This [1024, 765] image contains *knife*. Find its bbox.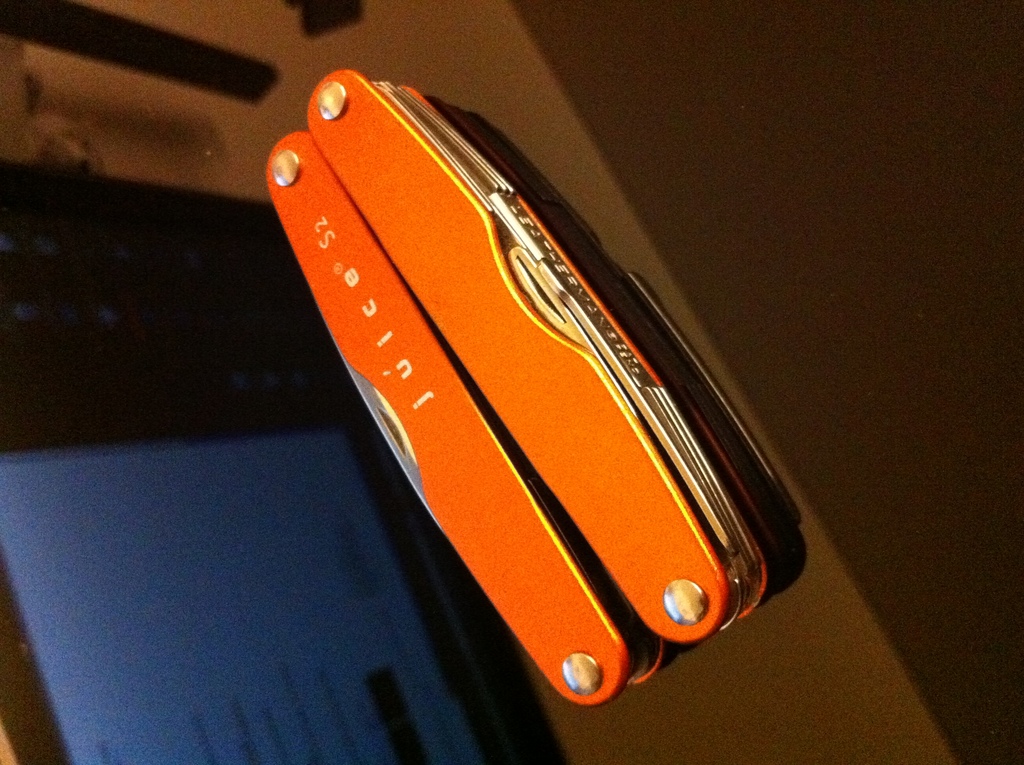
bbox(307, 60, 776, 650).
